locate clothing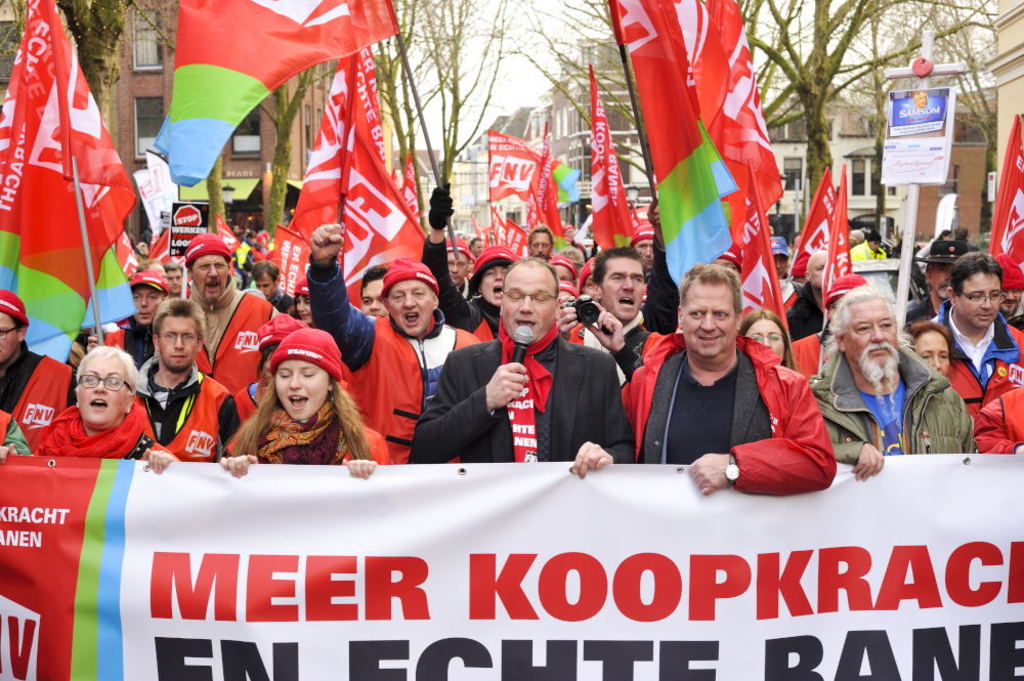
<bbox>630, 305, 818, 492</bbox>
